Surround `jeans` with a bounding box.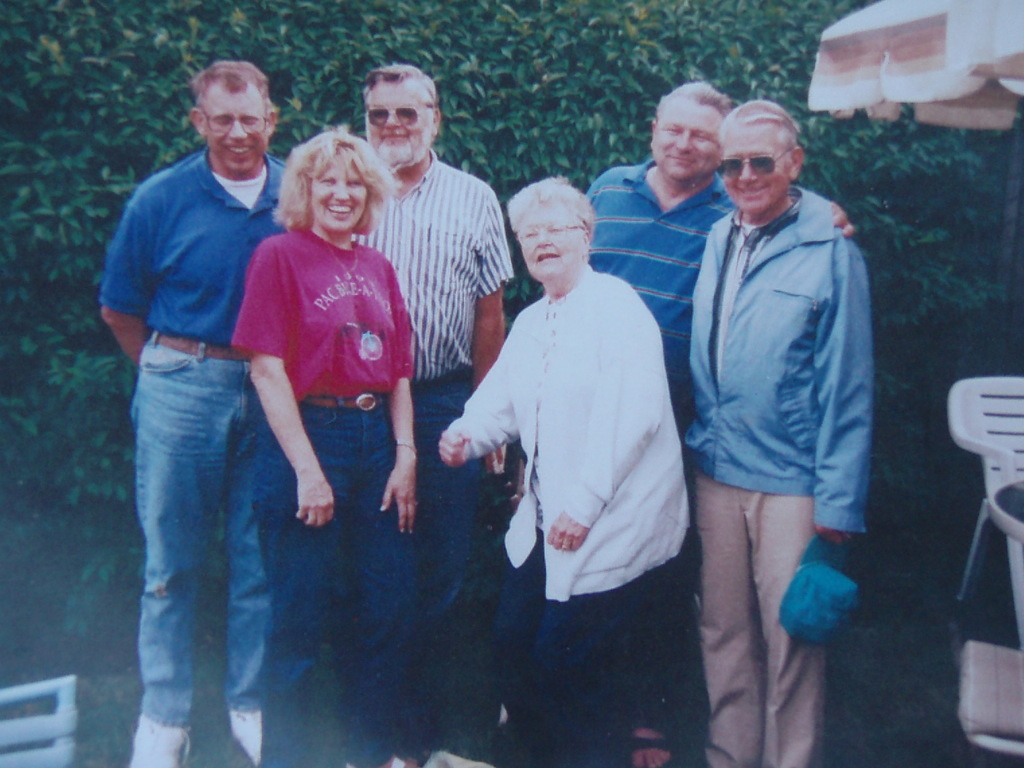
Rect(328, 373, 481, 748).
